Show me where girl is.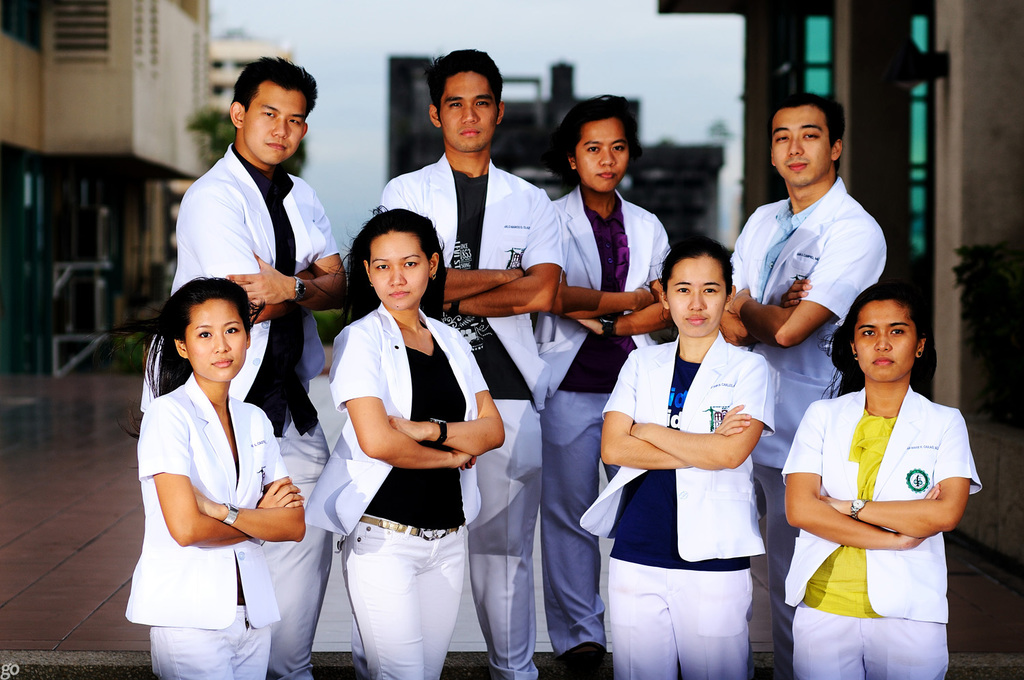
girl is at x1=304 y1=206 x2=505 y2=679.
